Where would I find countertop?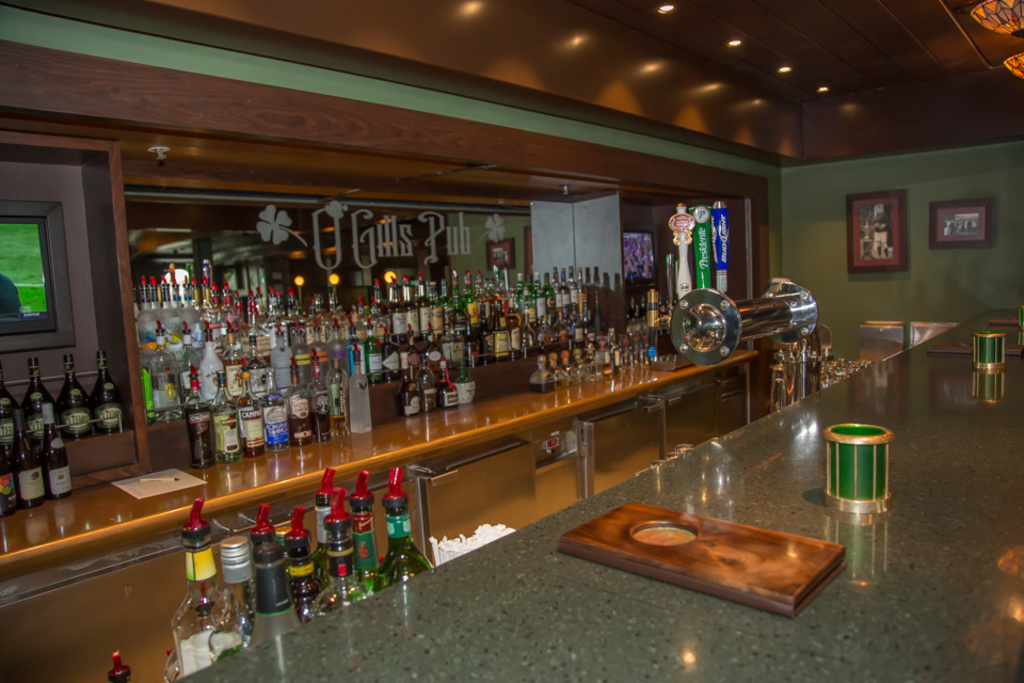
At [1,327,756,682].
